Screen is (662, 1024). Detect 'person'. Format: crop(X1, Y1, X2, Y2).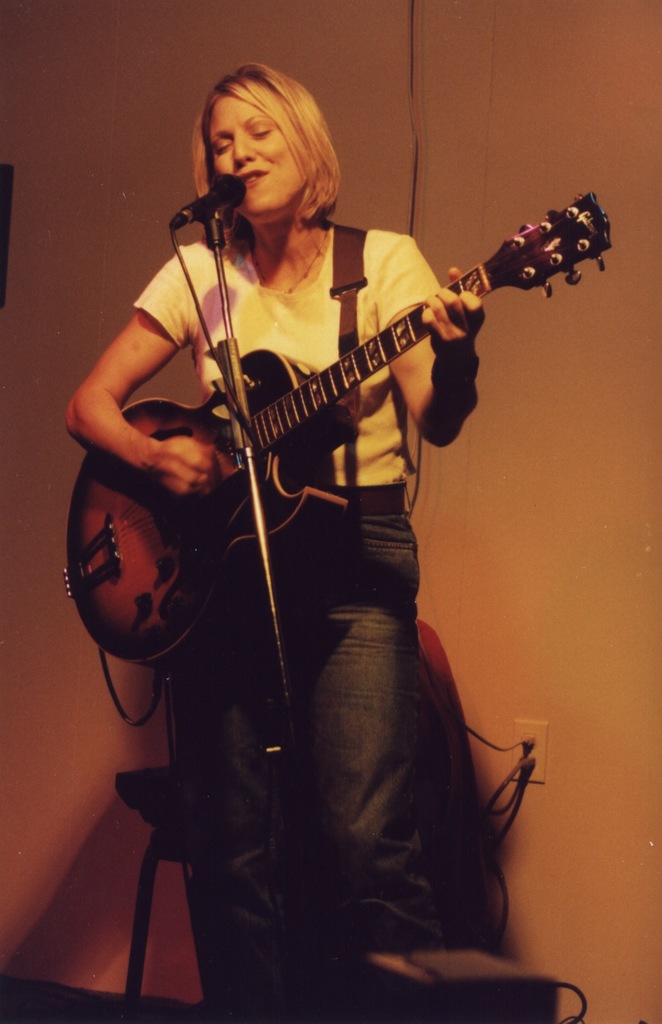
crop(64, 59, 495, 1023).
